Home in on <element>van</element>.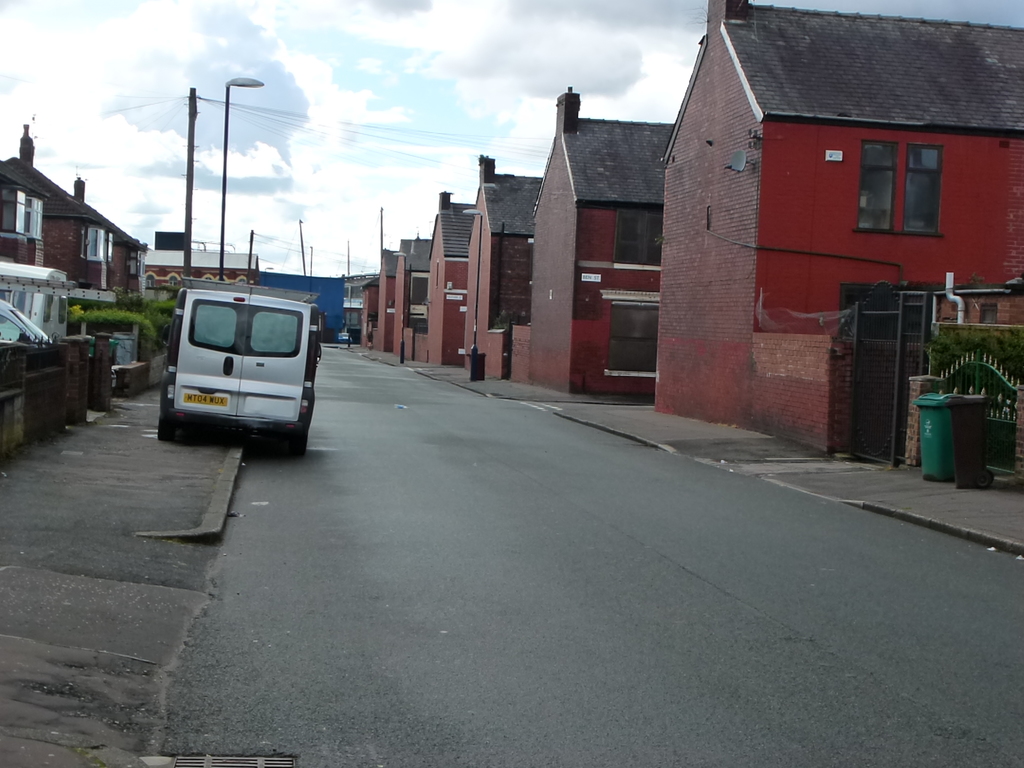
Homed in at 154,280,321,458.
